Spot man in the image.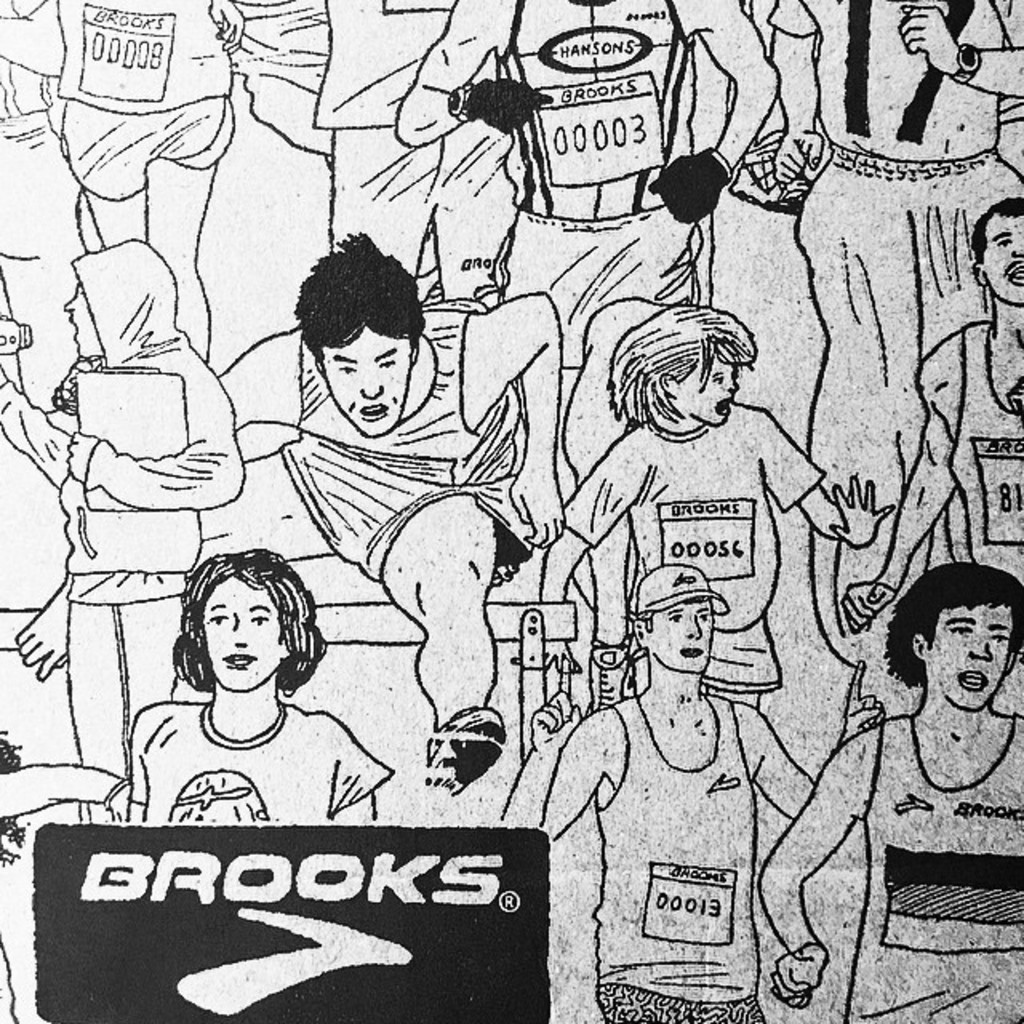
man found at left=494, top=557, right=880, bottom=1022.
